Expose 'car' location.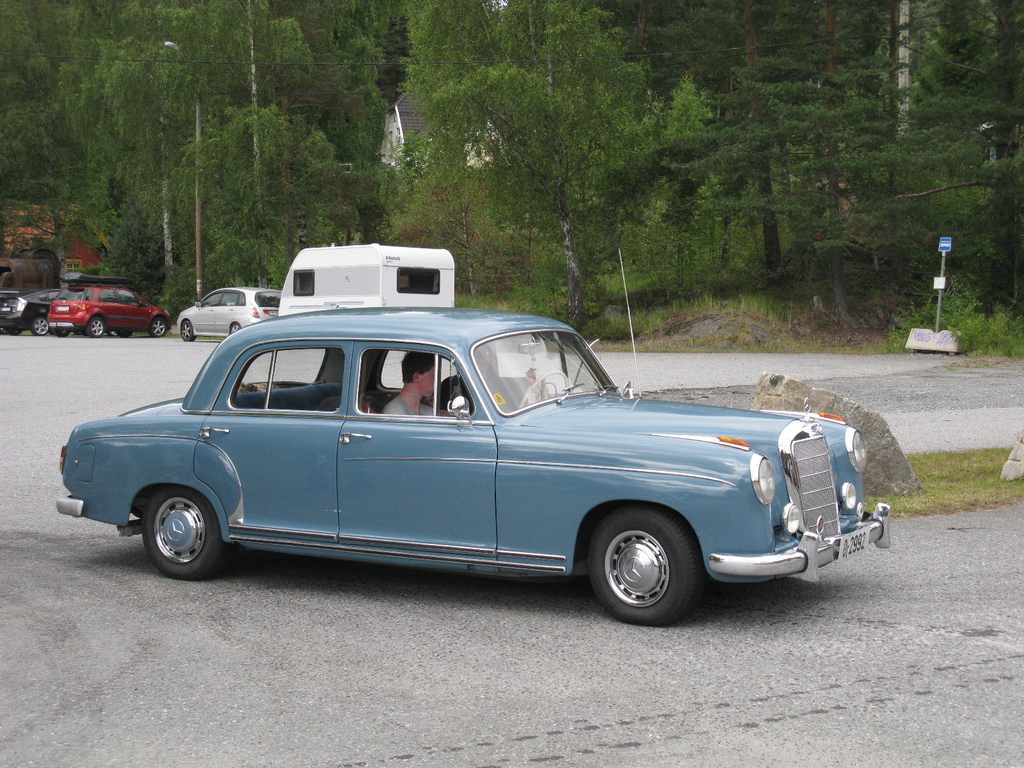
Exposed at box(0, 282, 112, 332).
